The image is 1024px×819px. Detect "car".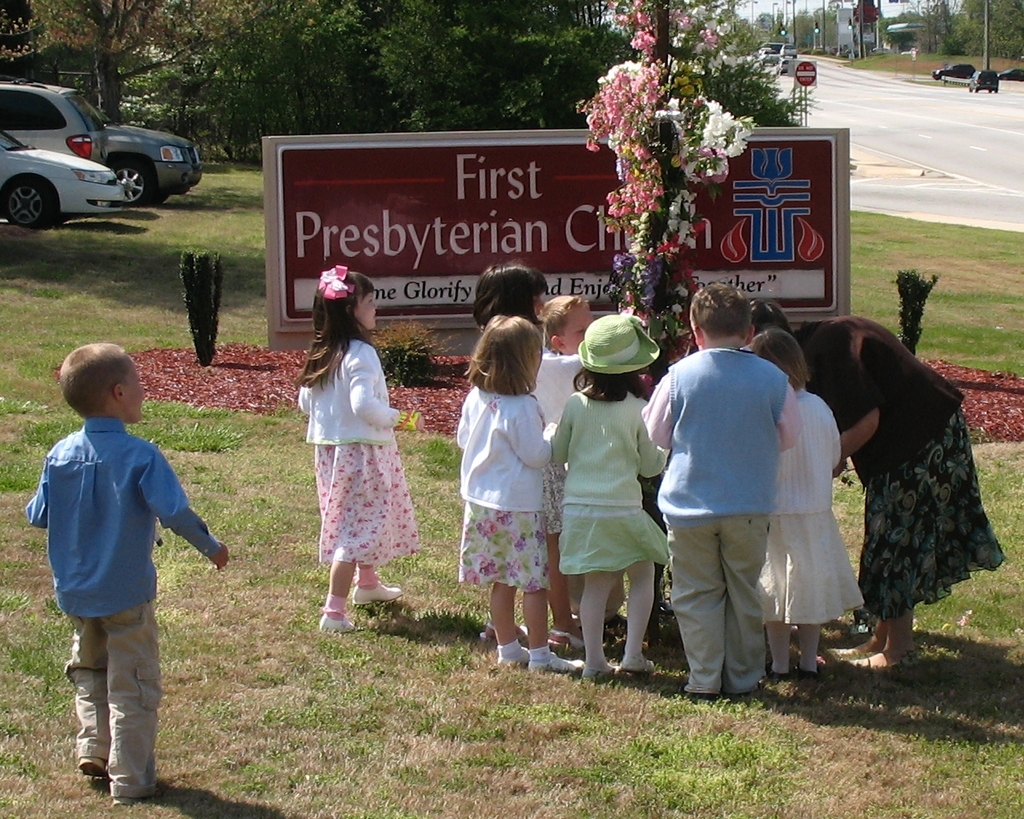
Detection: 0/130/130/232.
